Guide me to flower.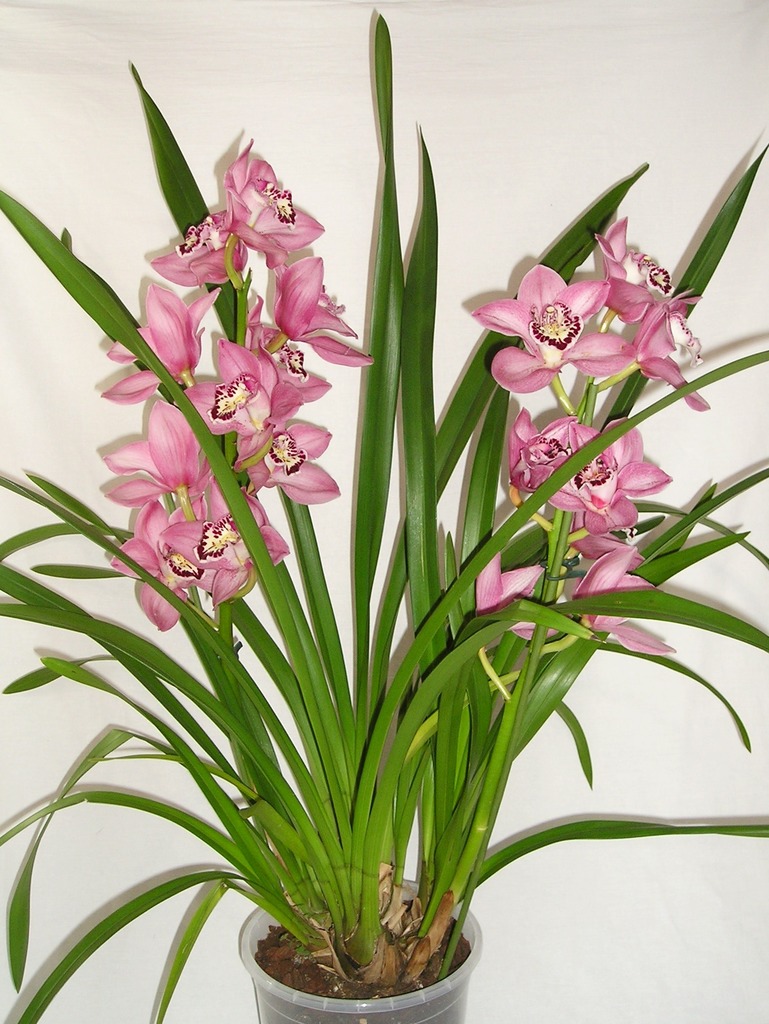
Guidance: bbox=[231, 410, 340, 515].
